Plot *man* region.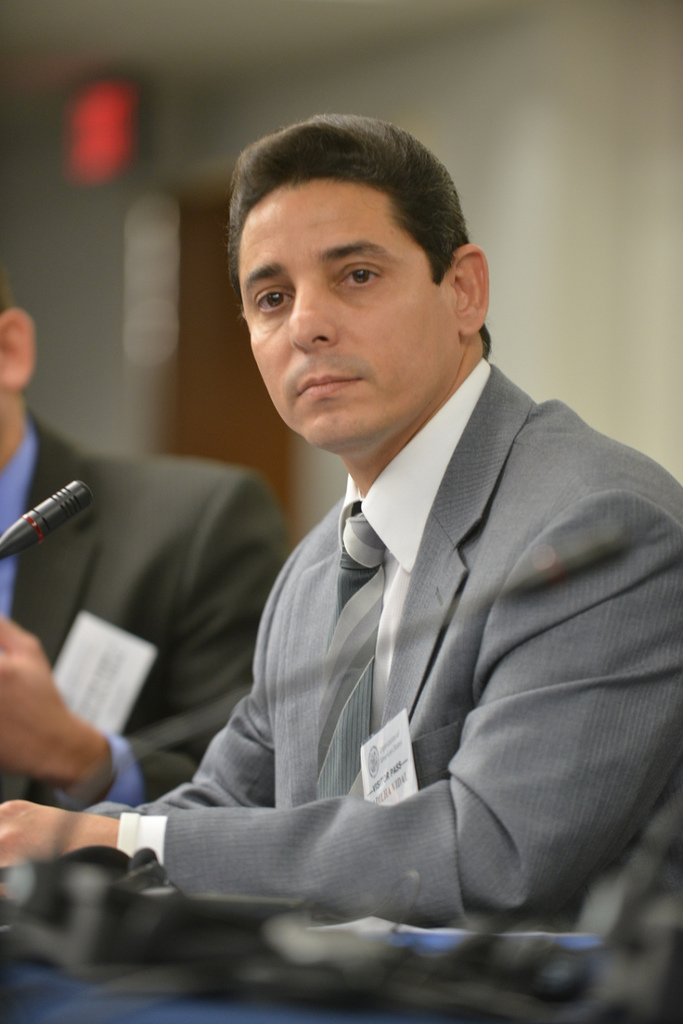
Plotted at (120,127,666,911).
